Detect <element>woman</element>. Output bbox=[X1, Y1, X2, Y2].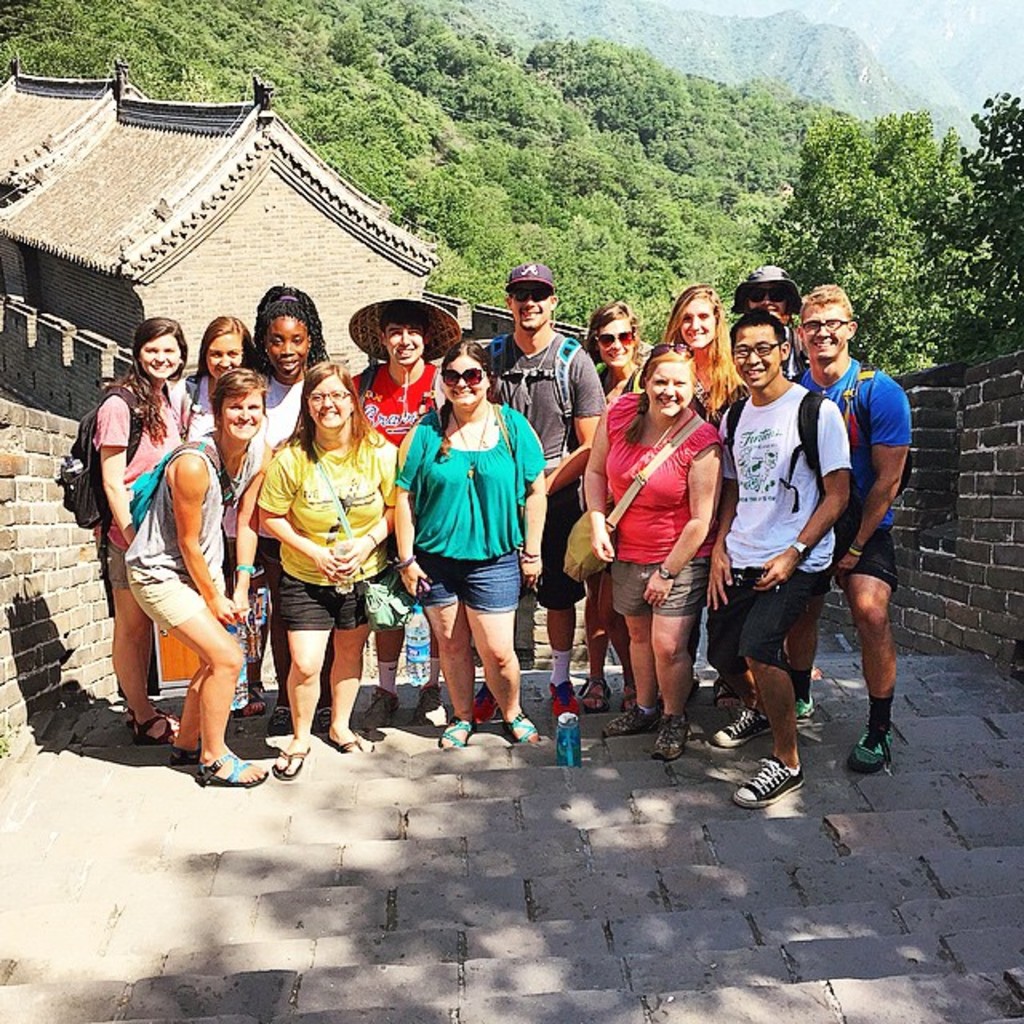
bbox=[741, 261, 808, 395].
